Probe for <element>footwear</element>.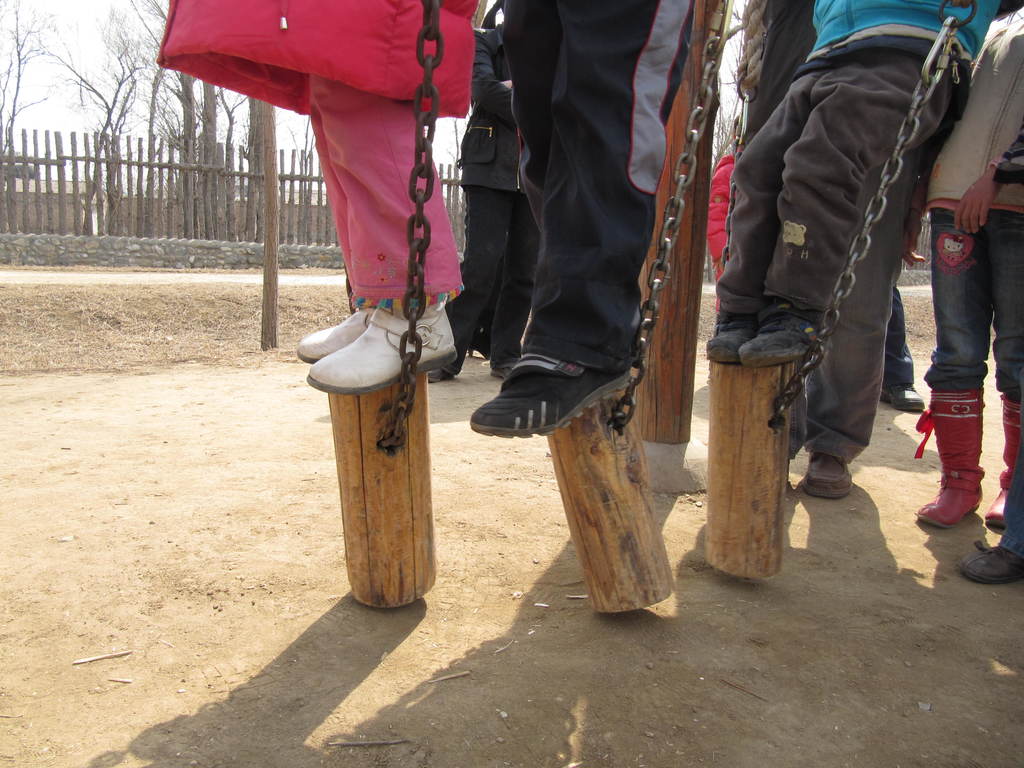
Probe result: bbox(299, 292, 468, 405).
